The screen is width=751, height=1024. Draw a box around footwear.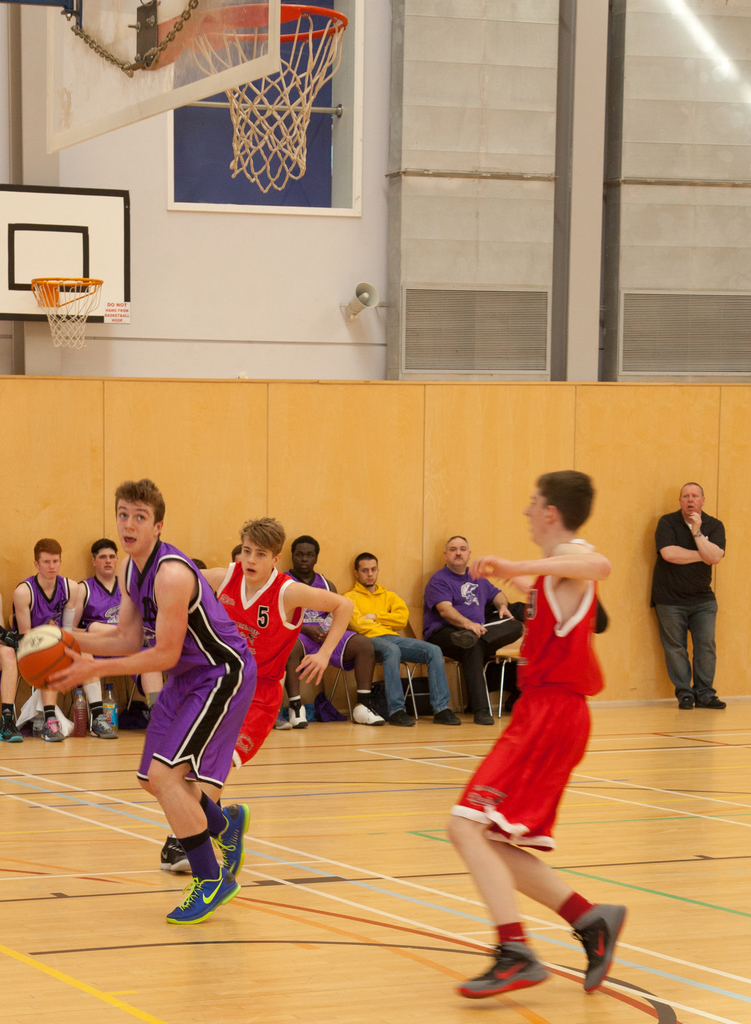
x1=40, y1=716, x2=66, y2=742.
